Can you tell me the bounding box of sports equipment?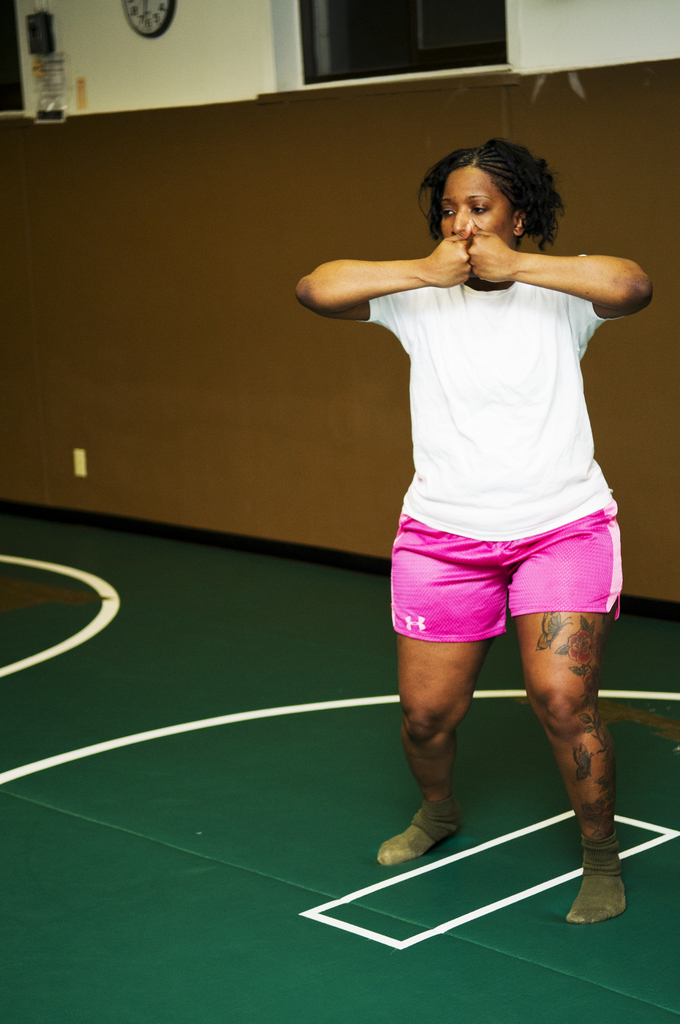
(378, 804, 458, 860).
